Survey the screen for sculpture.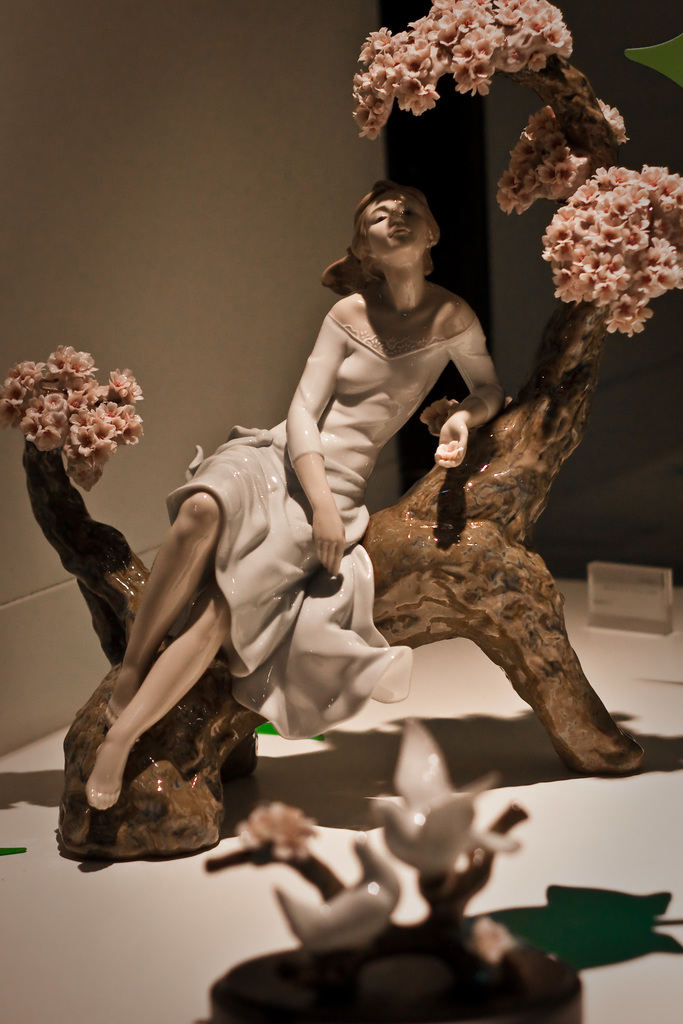
Survey found: select_region(85, 175, 513, 817).
